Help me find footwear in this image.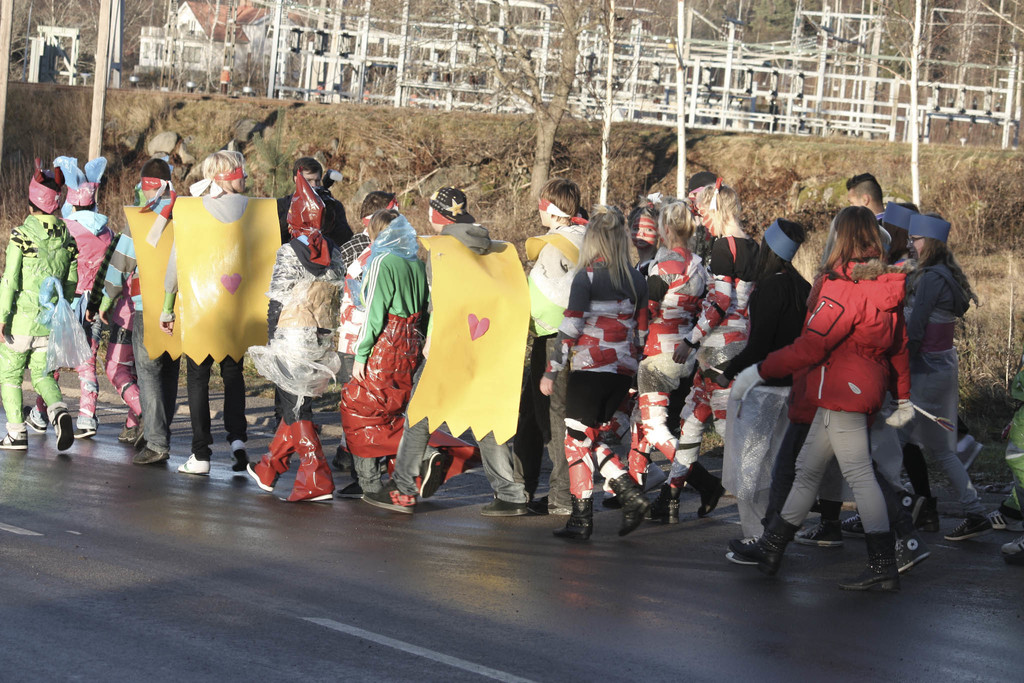
Found it: [left=22, top=406, right=47, bottom=434].
